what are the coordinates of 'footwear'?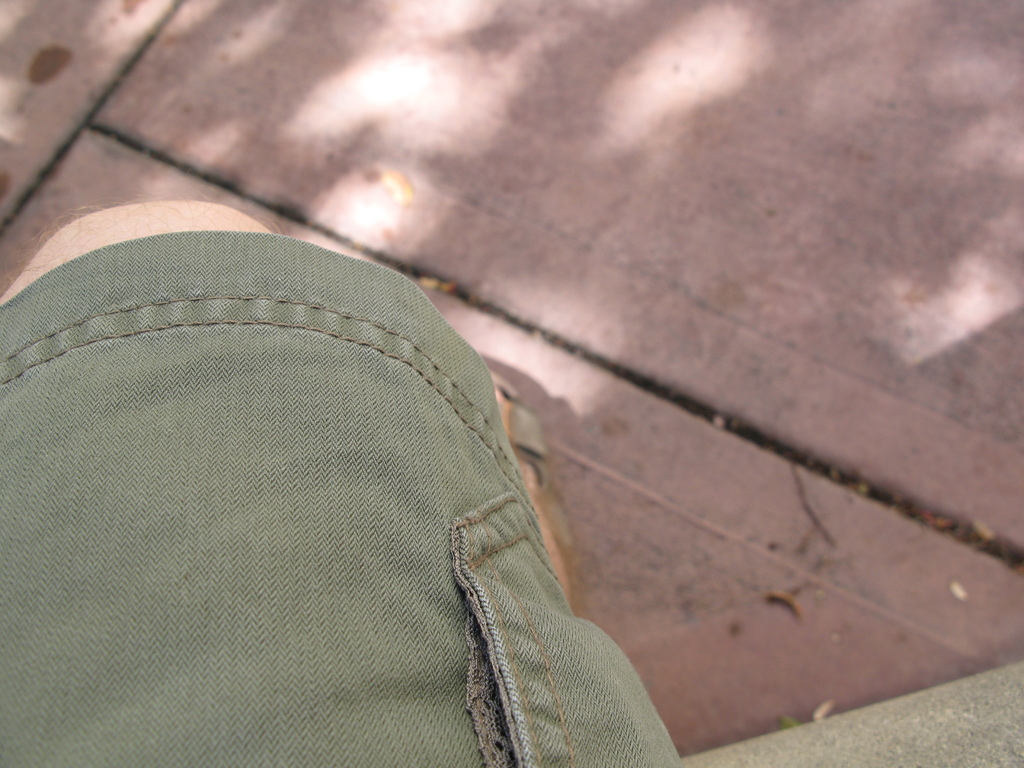
x1=493 y1=365 x2=585 y2=609.
